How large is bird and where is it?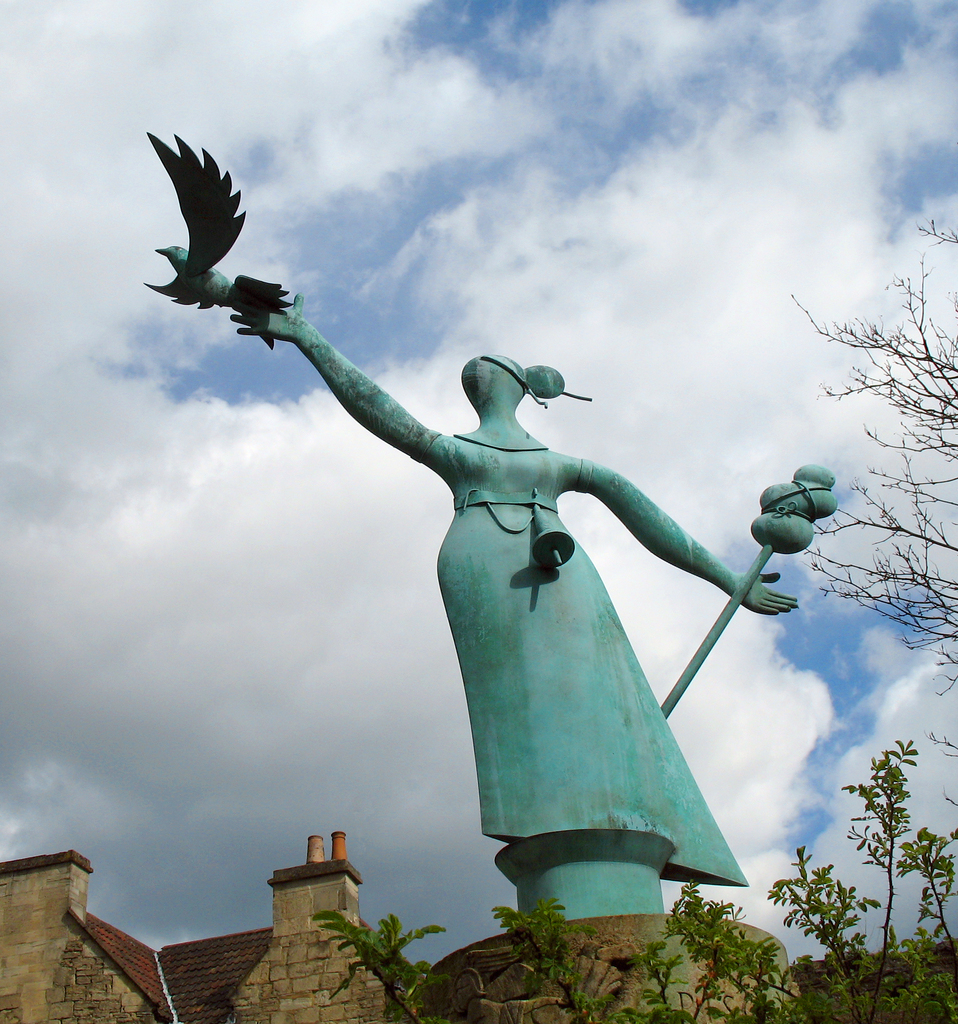
Bounding box: x1=132, y1=130, x2=293, y2=338.
